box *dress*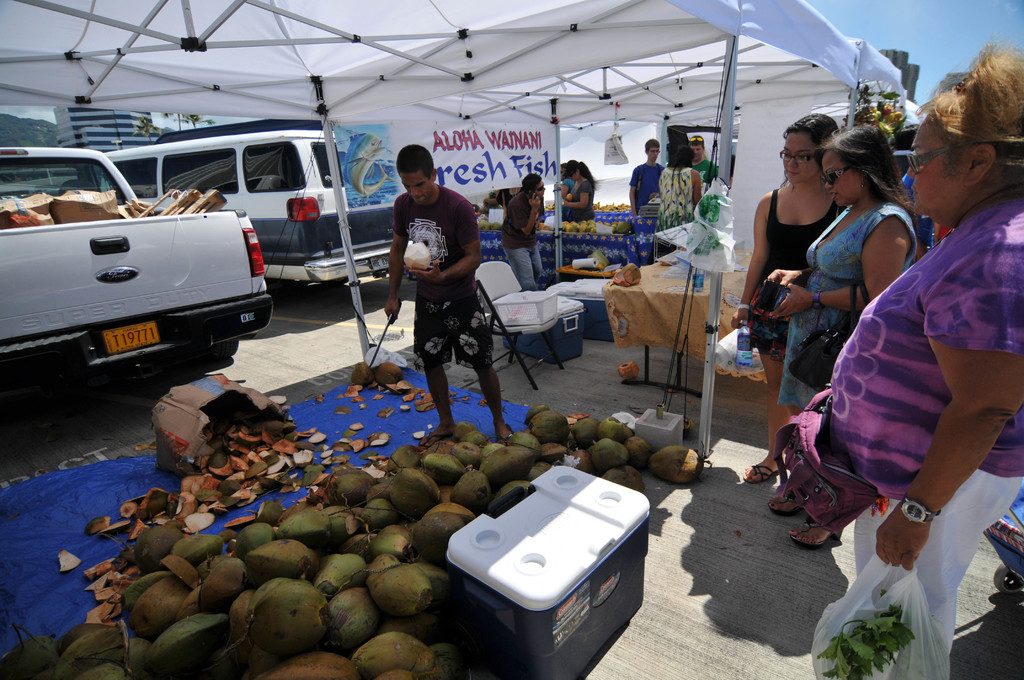
pyautogui.locateOnScreen(749, 188, 847, 360)
